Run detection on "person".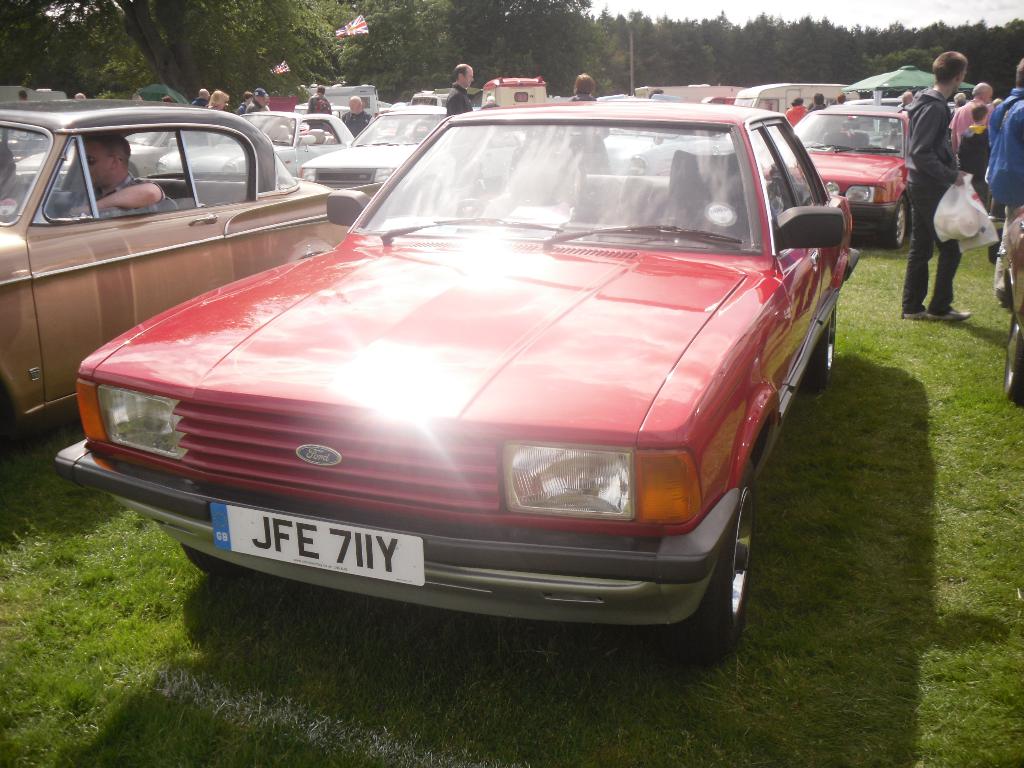
Result: (left=310, top=83, right=335, bottom=118).
